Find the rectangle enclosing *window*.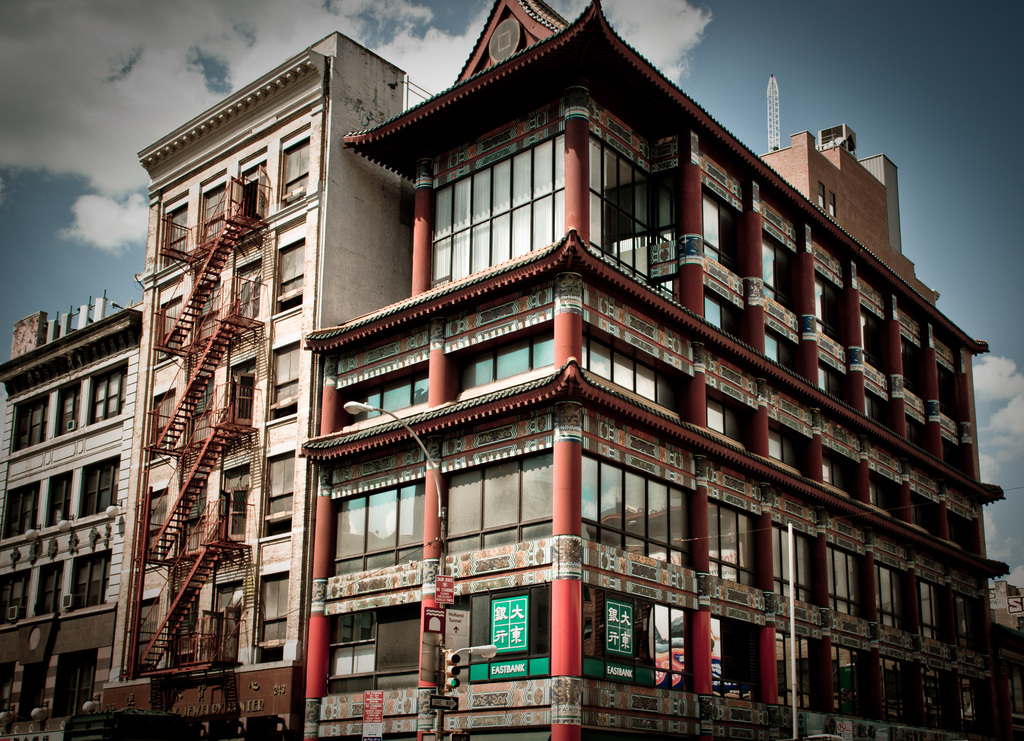
(x1=255, y1=572, x2=291, y2=663).
